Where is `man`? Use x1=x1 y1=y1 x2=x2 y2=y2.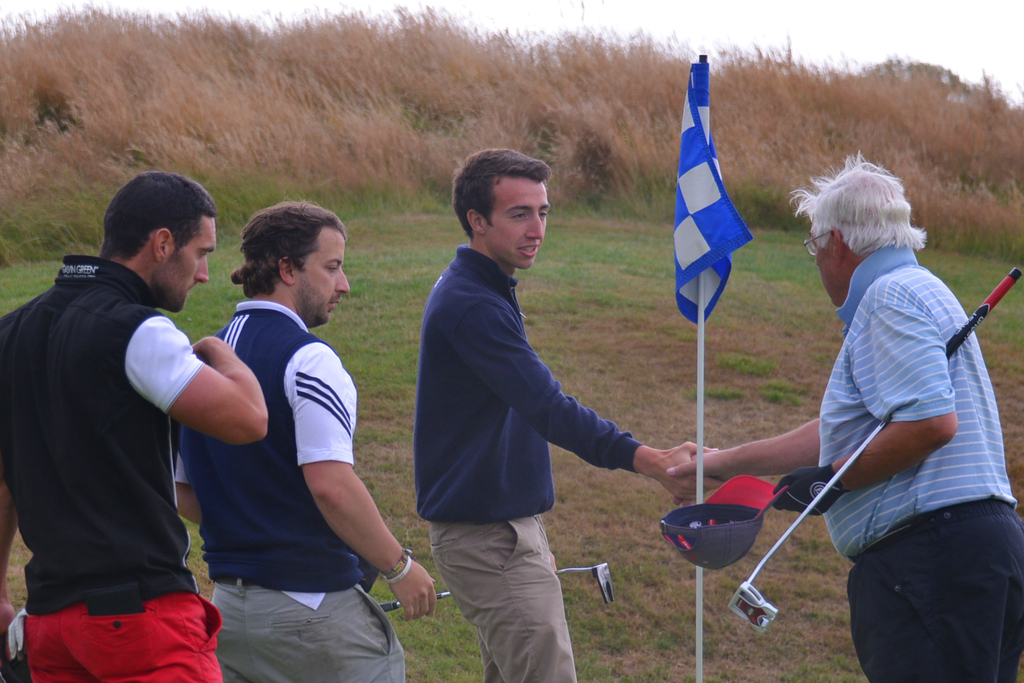
x1=16 y1=149 x2=243 y2=682.
